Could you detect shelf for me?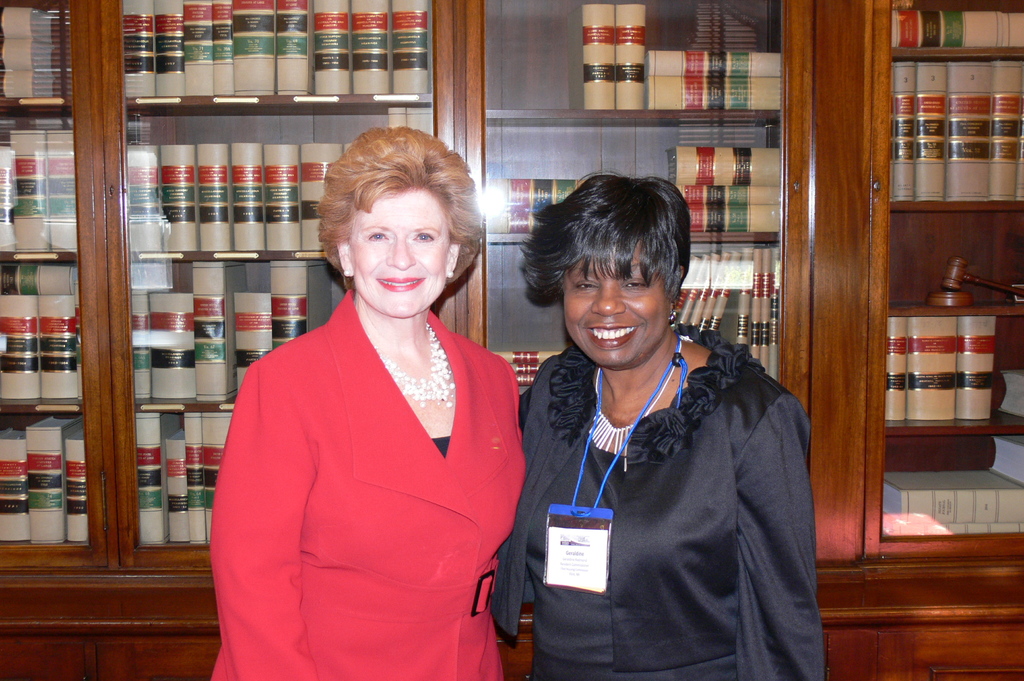
Detection result: (126, 398, 228, 548).
